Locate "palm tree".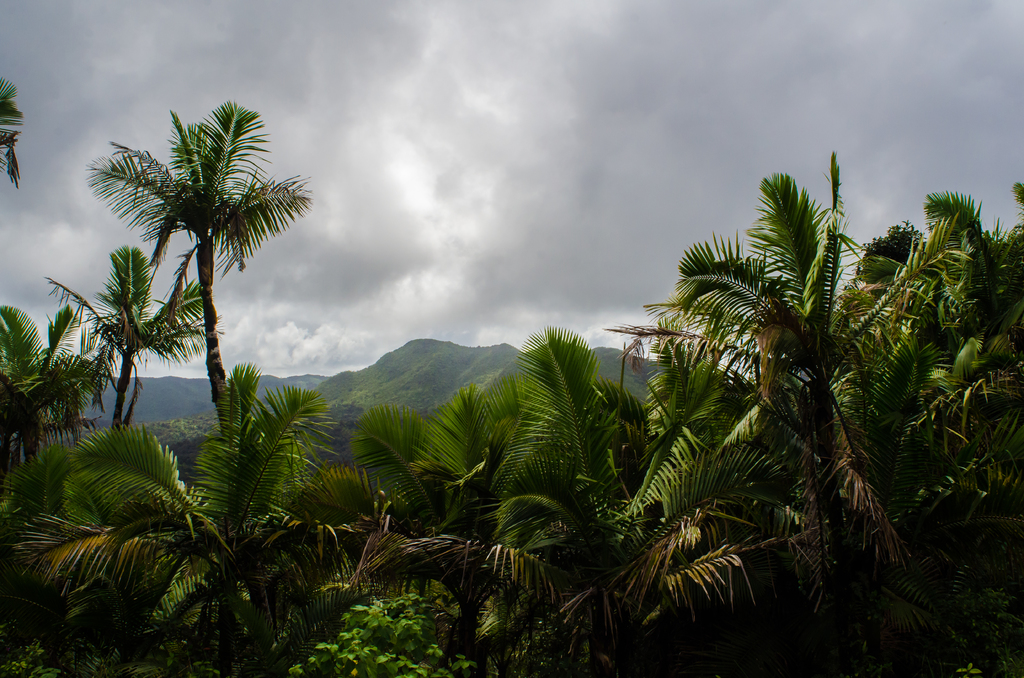
Bounding box: {"left": 79, "top": 94, "right": 328, "bottom": 454}.
